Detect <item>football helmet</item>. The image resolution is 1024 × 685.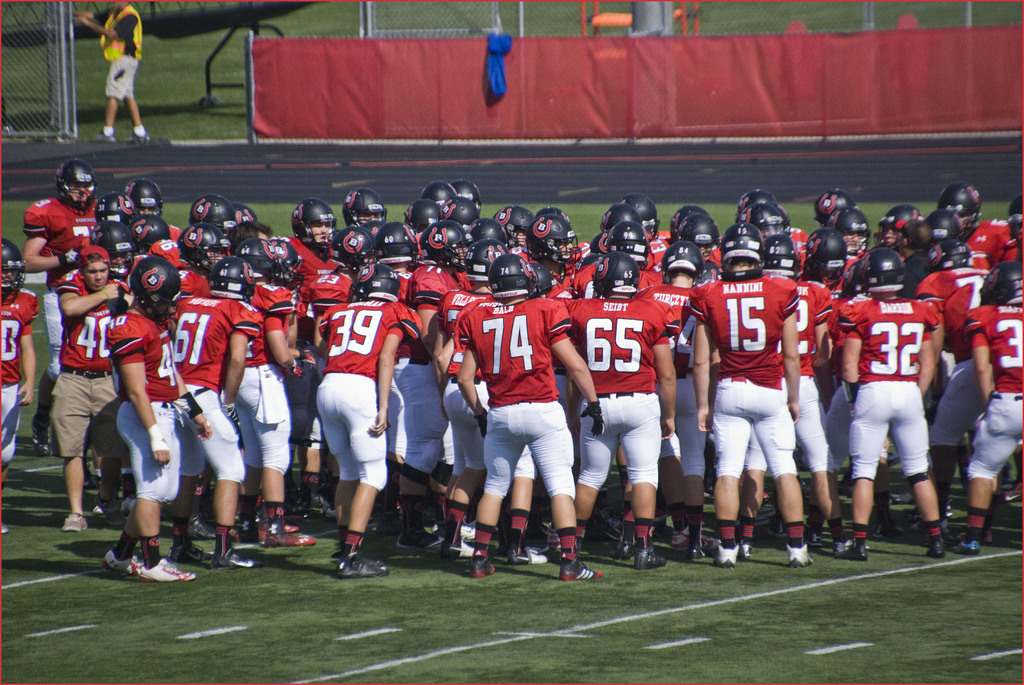
region(189, 195, 239, 233).
